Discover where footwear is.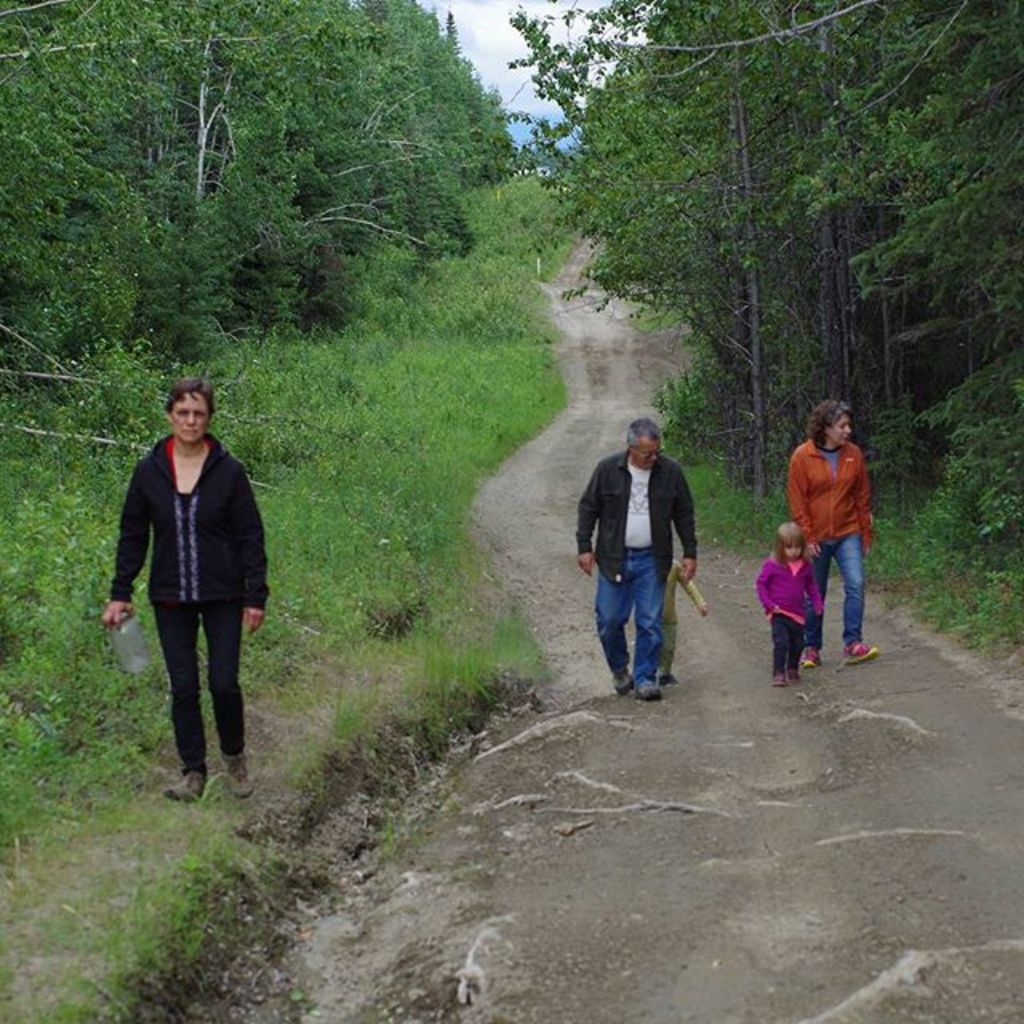
Discovered at bbox=[845, 638, 878, 666].
